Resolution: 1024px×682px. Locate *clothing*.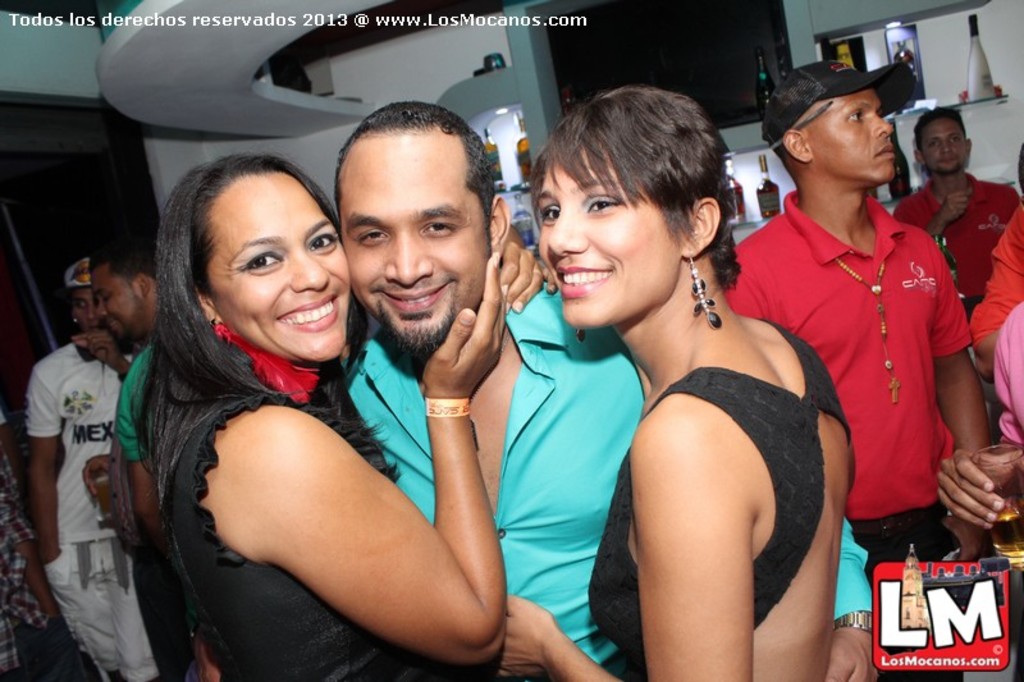
crop(717, 184, 979, 576).
